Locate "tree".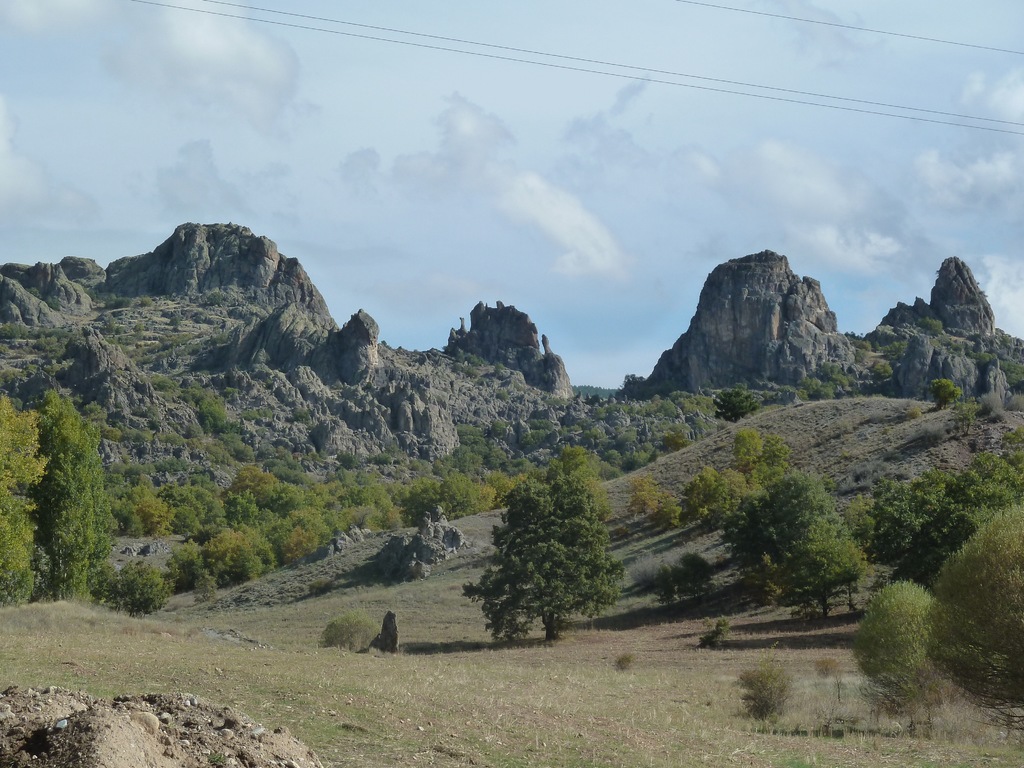
Bounding box: <region>870, 361, 895, 380</region>.
